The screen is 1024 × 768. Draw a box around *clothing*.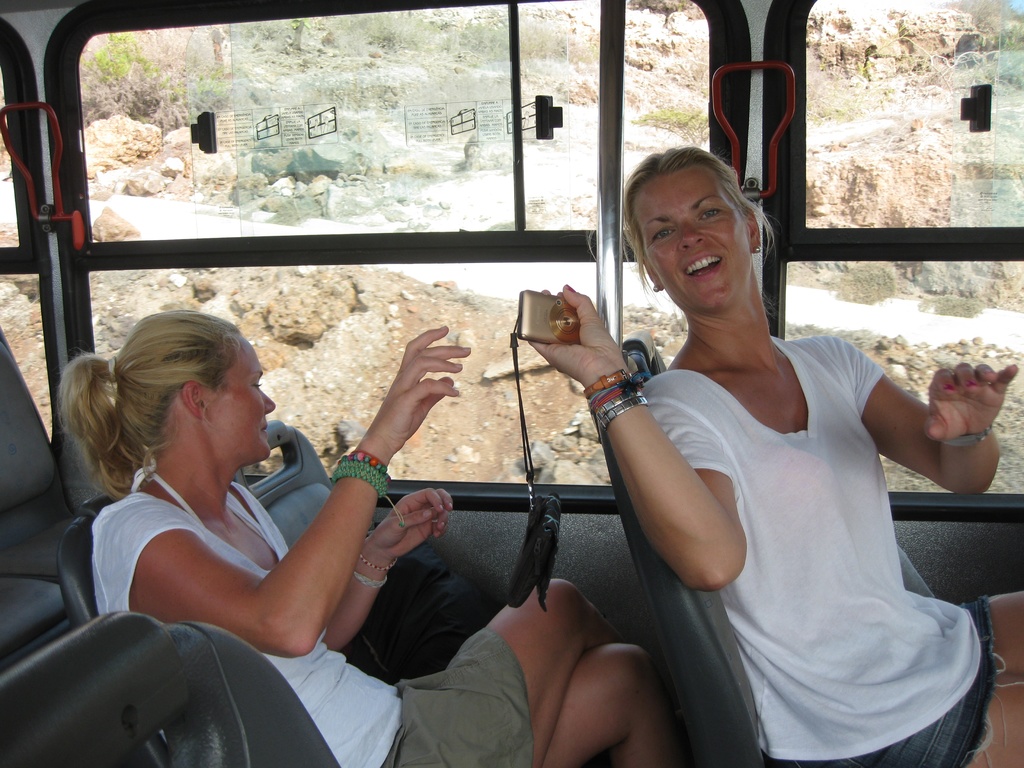
<region>90, 468, 404, 767</region>.
